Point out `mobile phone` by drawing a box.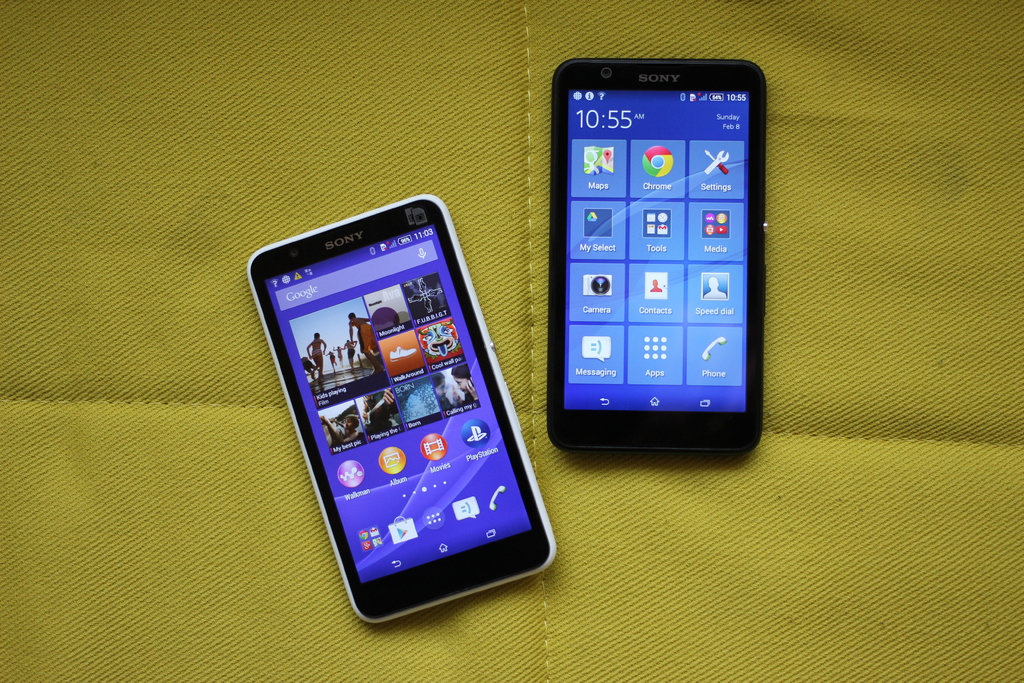
547:57:766:459.
